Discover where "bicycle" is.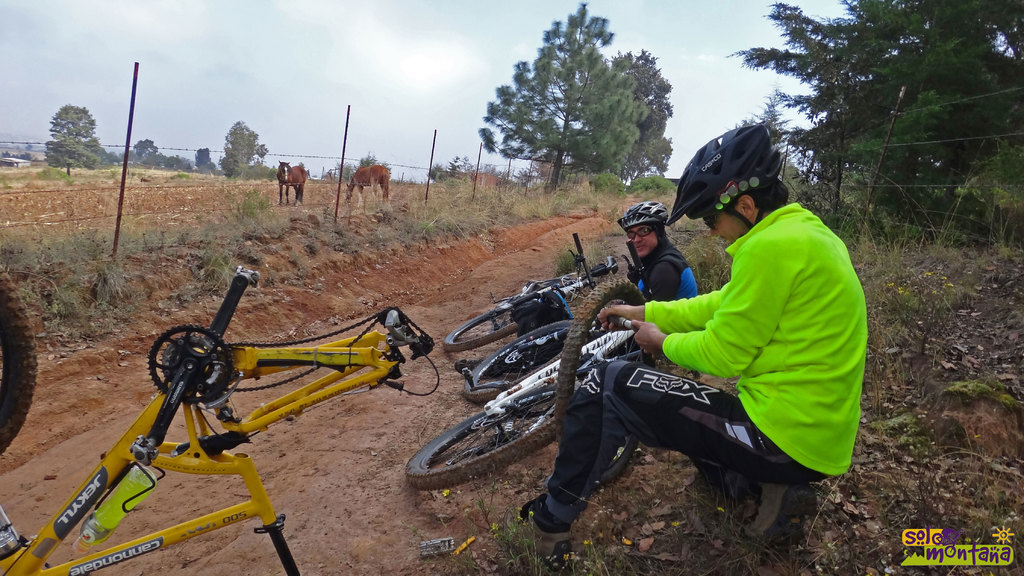
Discovered at Rect(0, 239, 411, 575).
